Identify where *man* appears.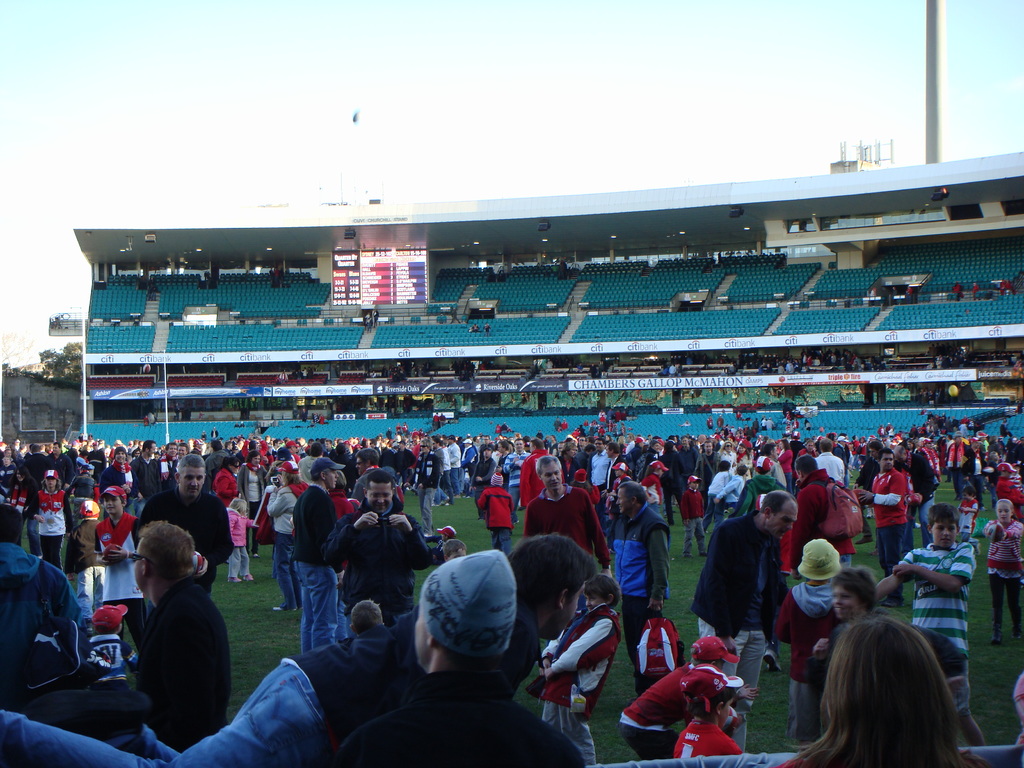
Appears at l=605, t=422, r=613, b=433.
